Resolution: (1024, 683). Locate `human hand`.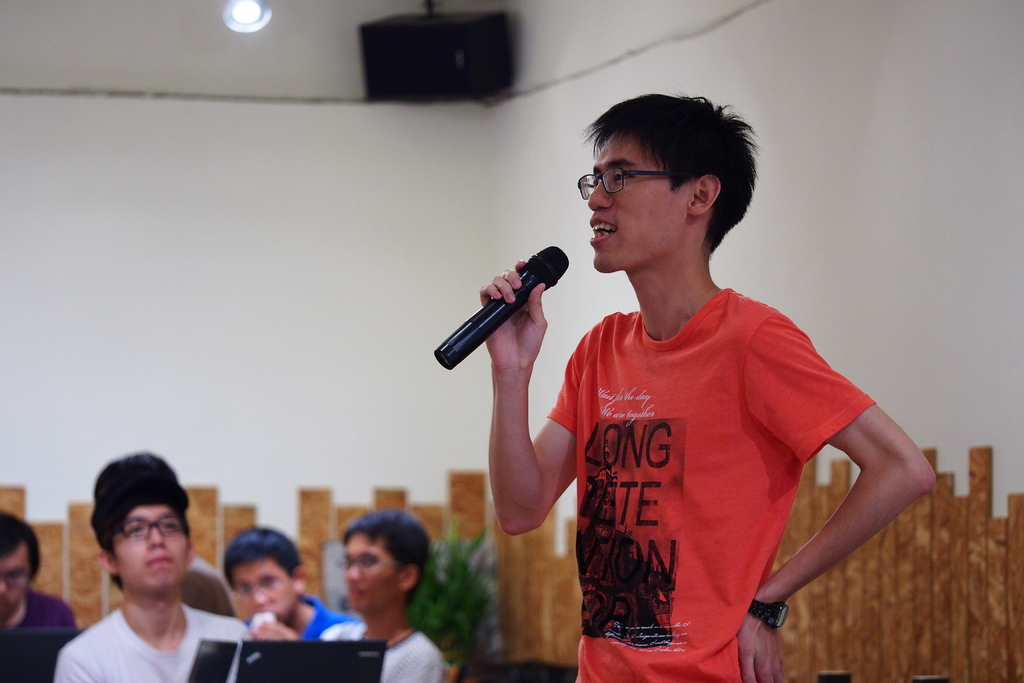
x1=0, y1=595, x2=28, y2=629.
